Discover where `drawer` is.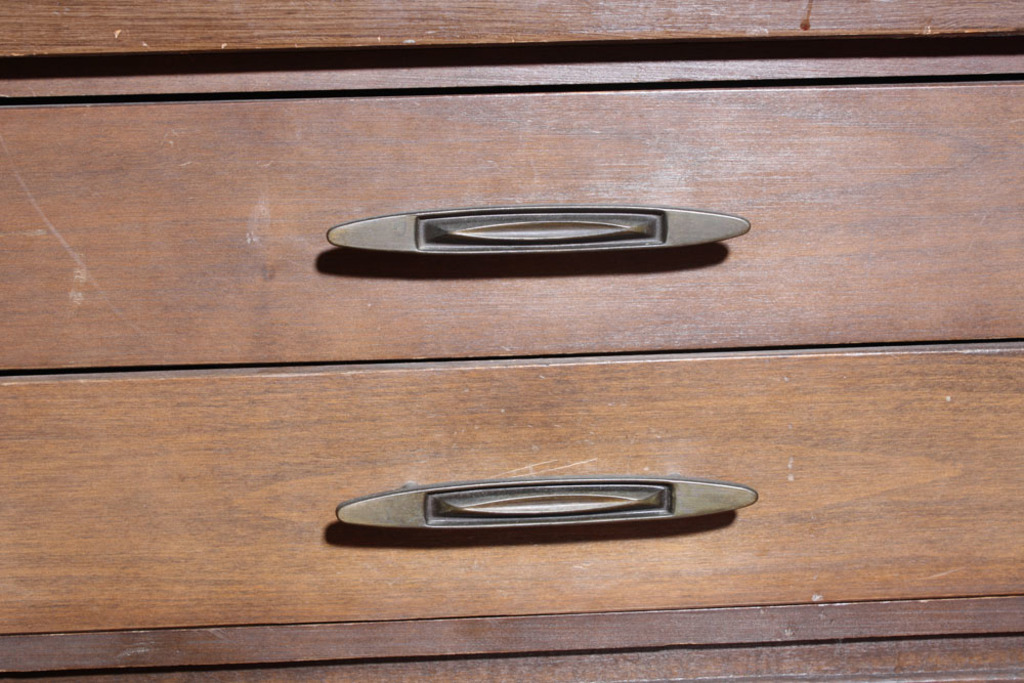
Discovered at (left=0, top=79, right=1023, bottom=371).
